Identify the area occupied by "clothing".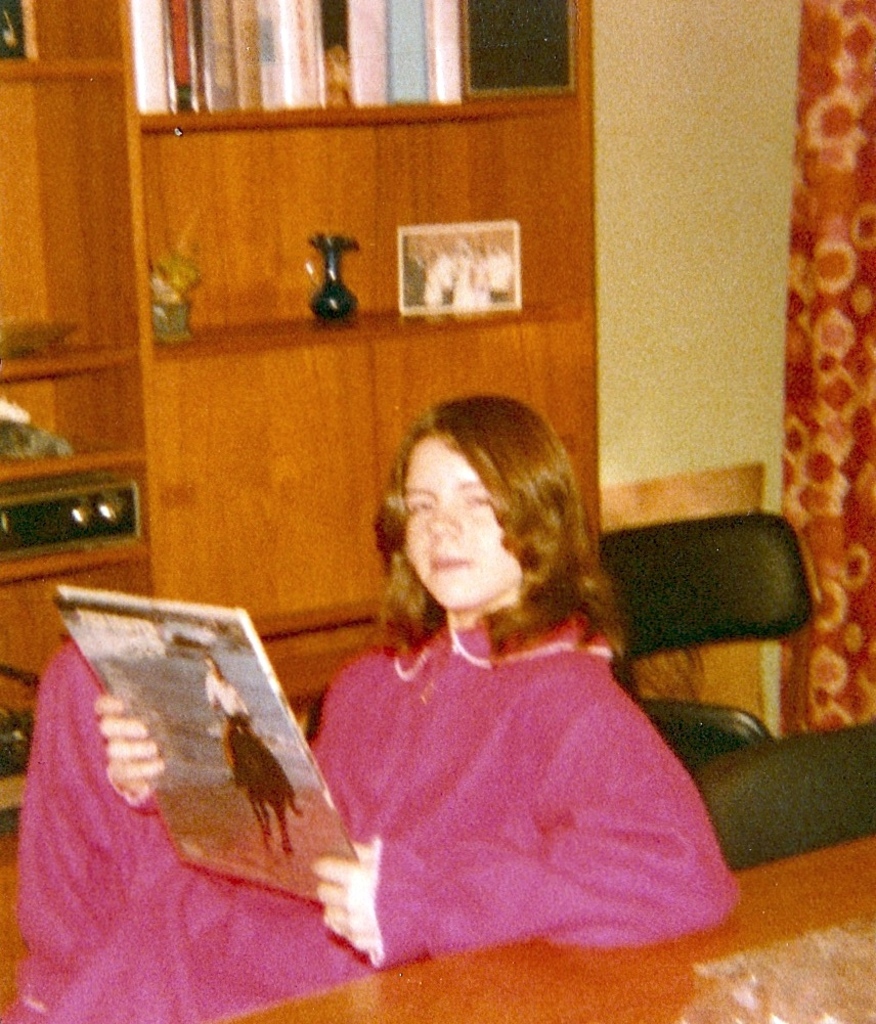
Area: select_region(0, 382, 747, 1023).
